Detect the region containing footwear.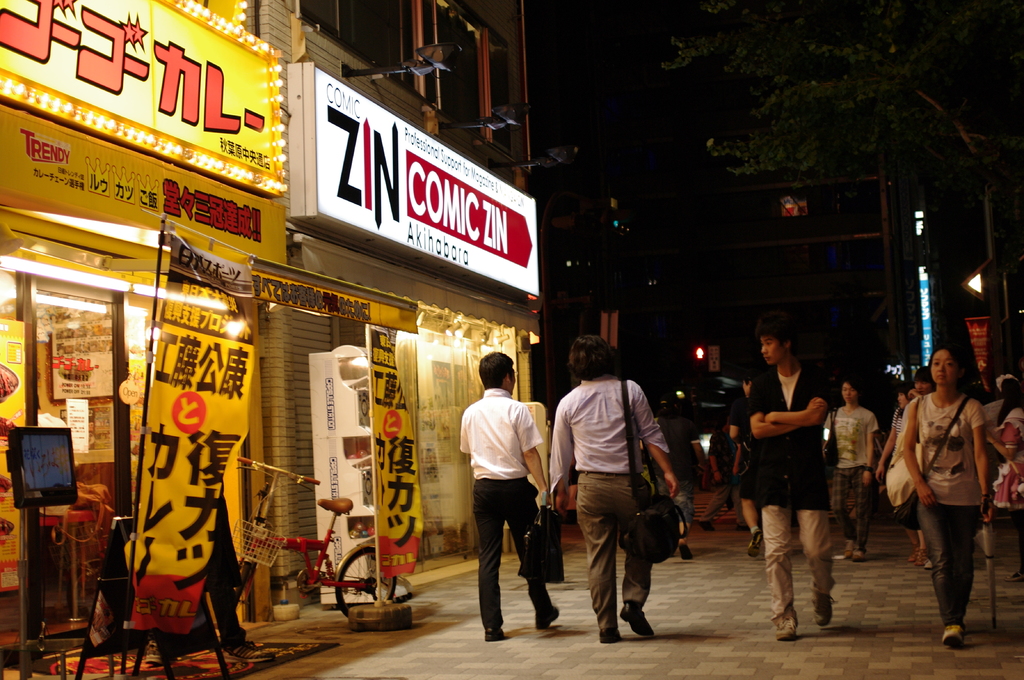
rect(921, 556, 935, 573).
